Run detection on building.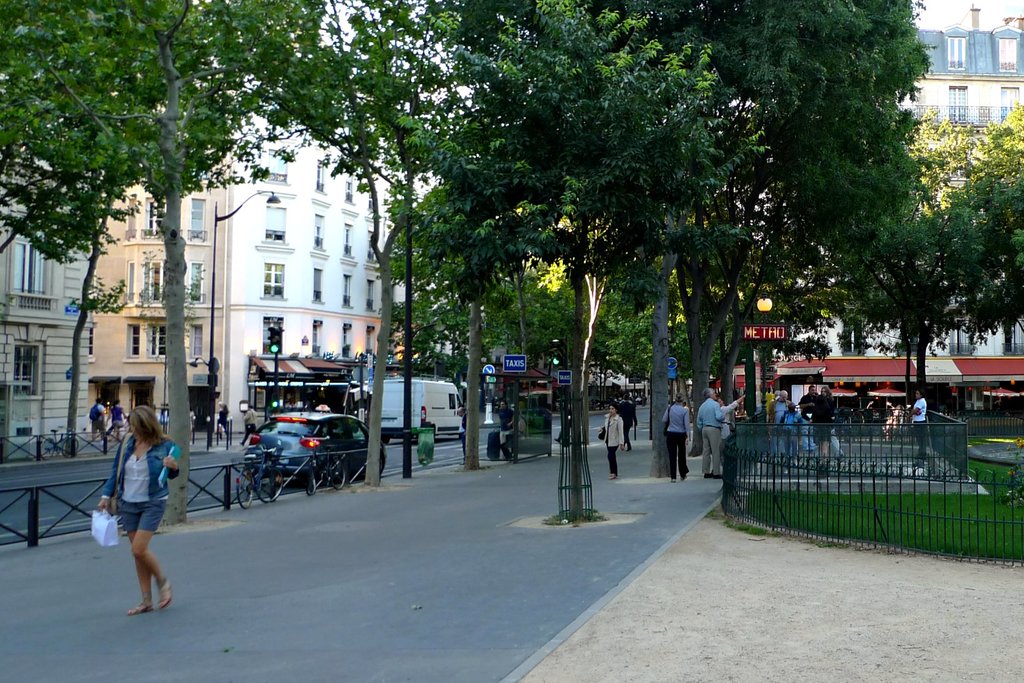
Result: (x1=89, y1=144, x2=229, y2=429).
